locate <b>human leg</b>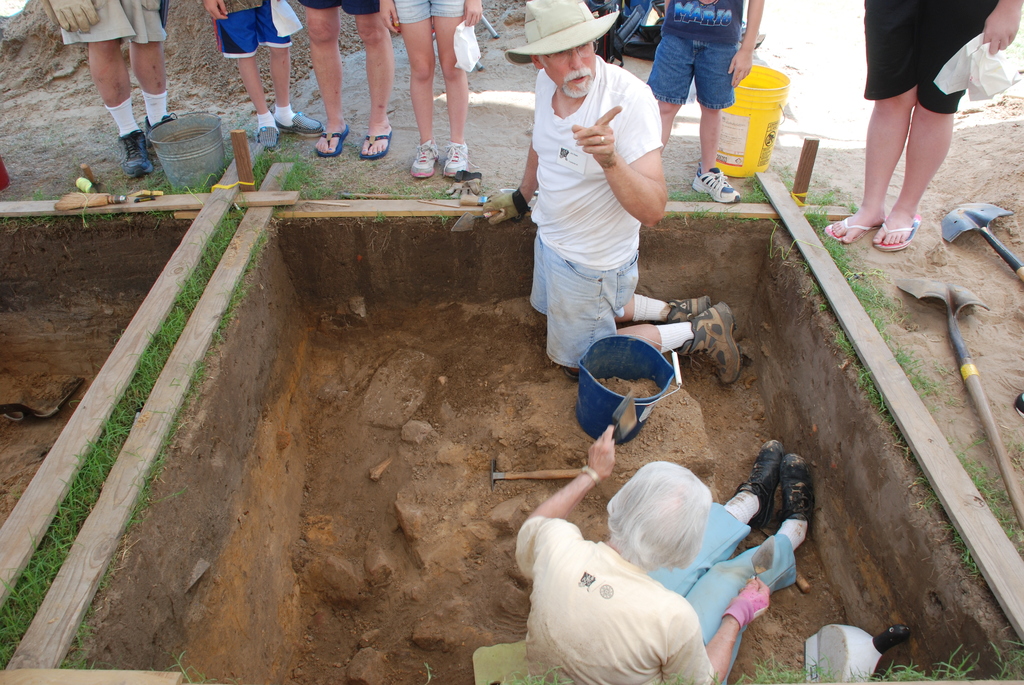
{"left": 132, "top": 42, "right": 167, "bottom": 123}
